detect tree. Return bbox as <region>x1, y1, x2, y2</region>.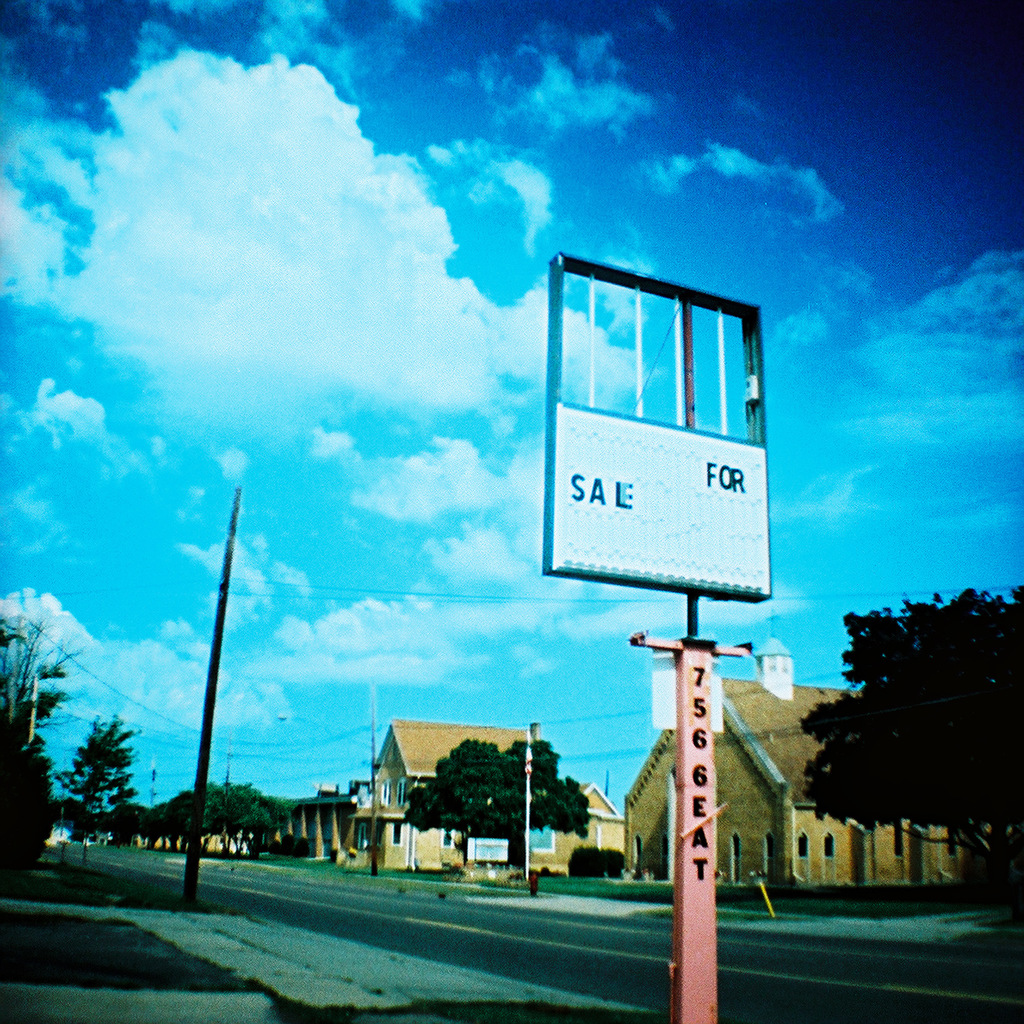
<region>812, 555, 1010, 889</region>.
